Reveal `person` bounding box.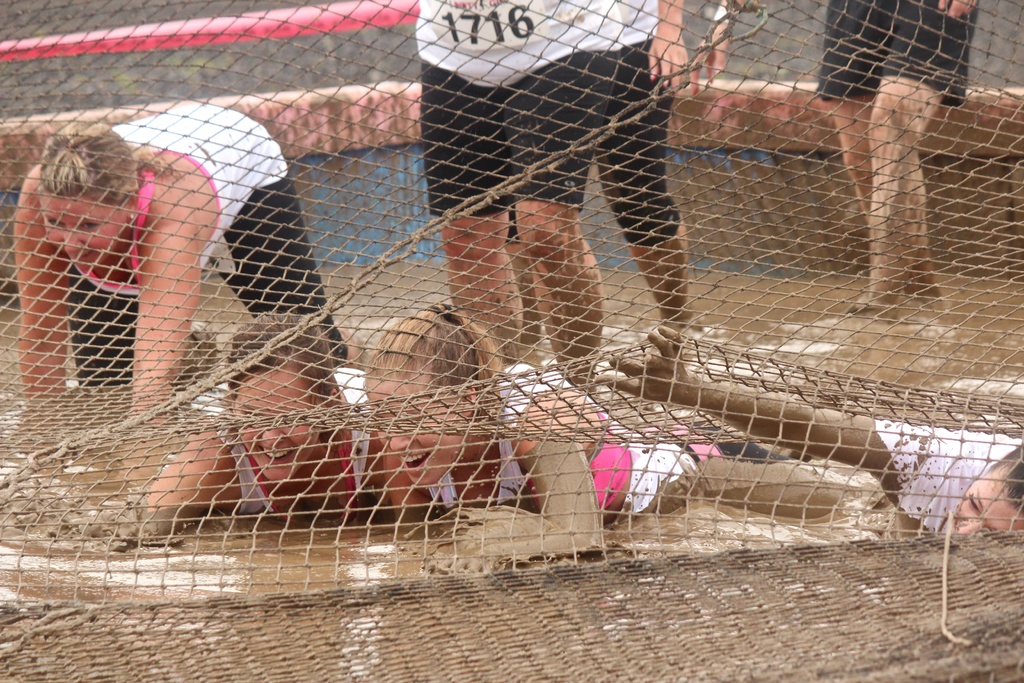
Revealed: [x1=596, y1=319, x2=1023, y2=552].
